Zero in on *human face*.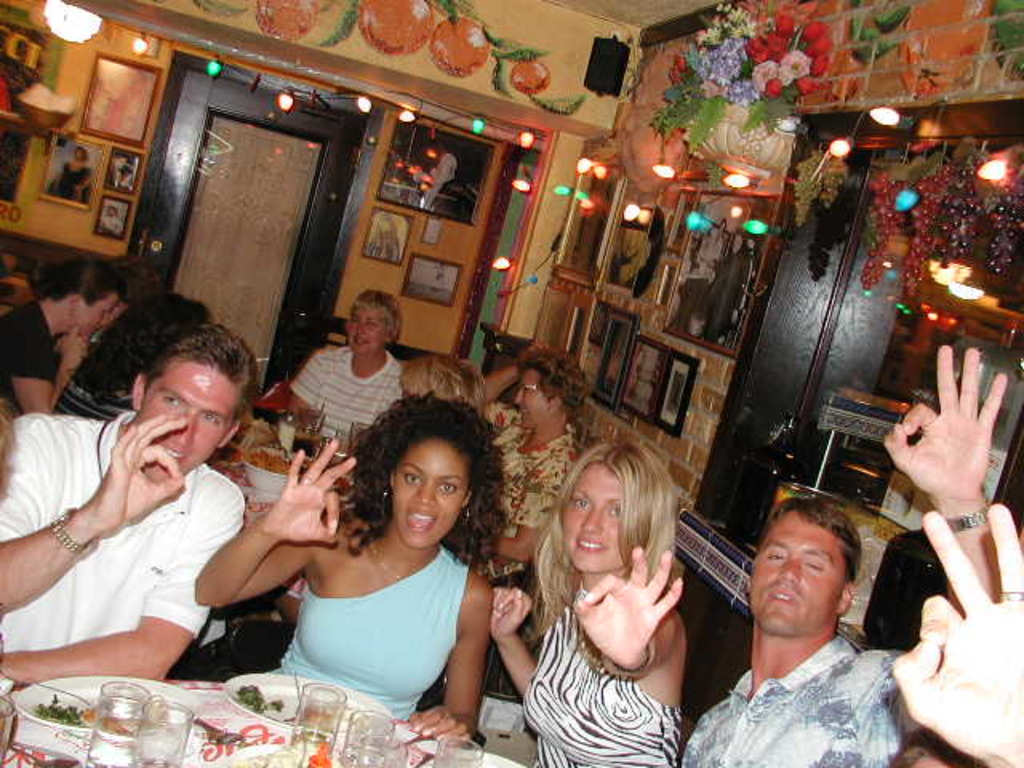
Zeroed in: 74/291/117/336.
